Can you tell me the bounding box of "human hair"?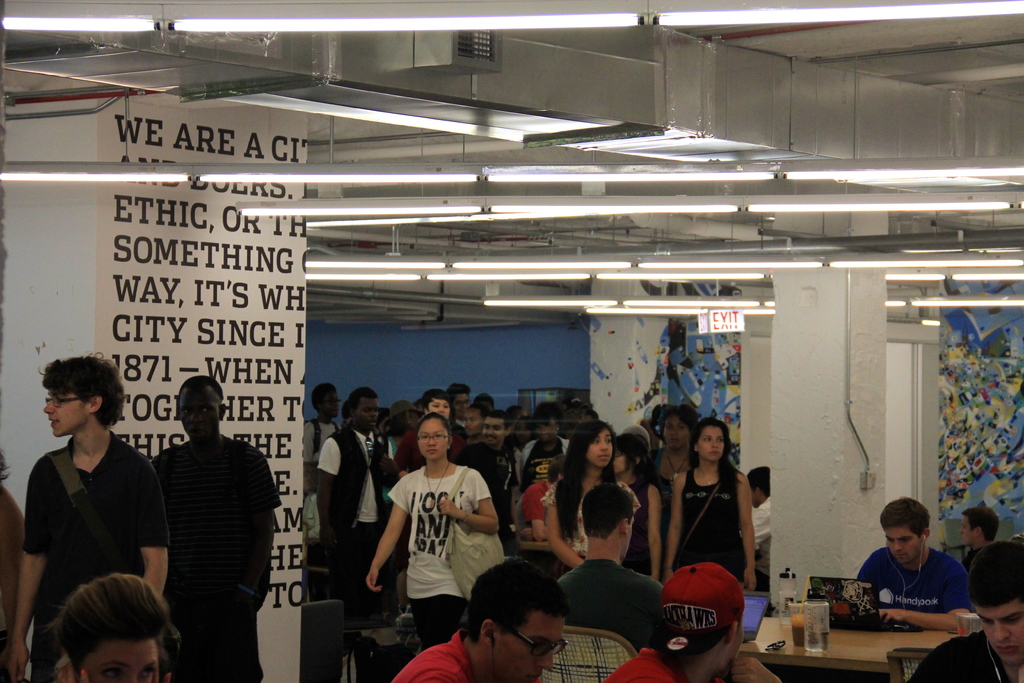
detection(473, 391, 495, 420).
